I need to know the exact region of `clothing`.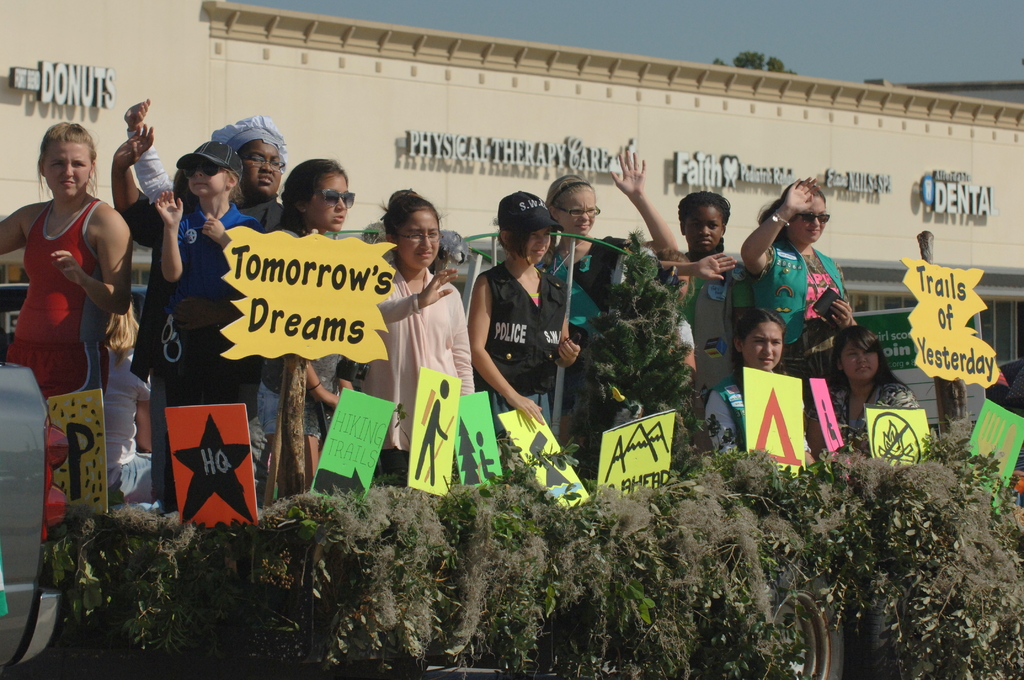
Region: locate(22, 198, 114, 399).
